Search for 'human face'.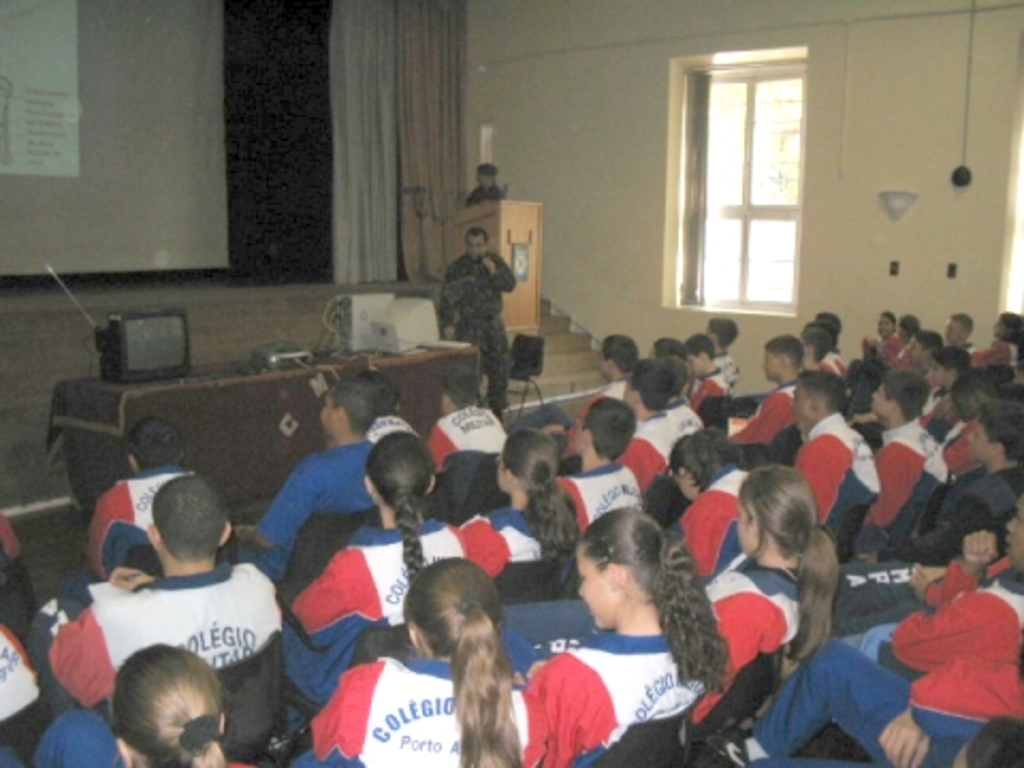
Found at bbox=(877, 316, 890, 337).
